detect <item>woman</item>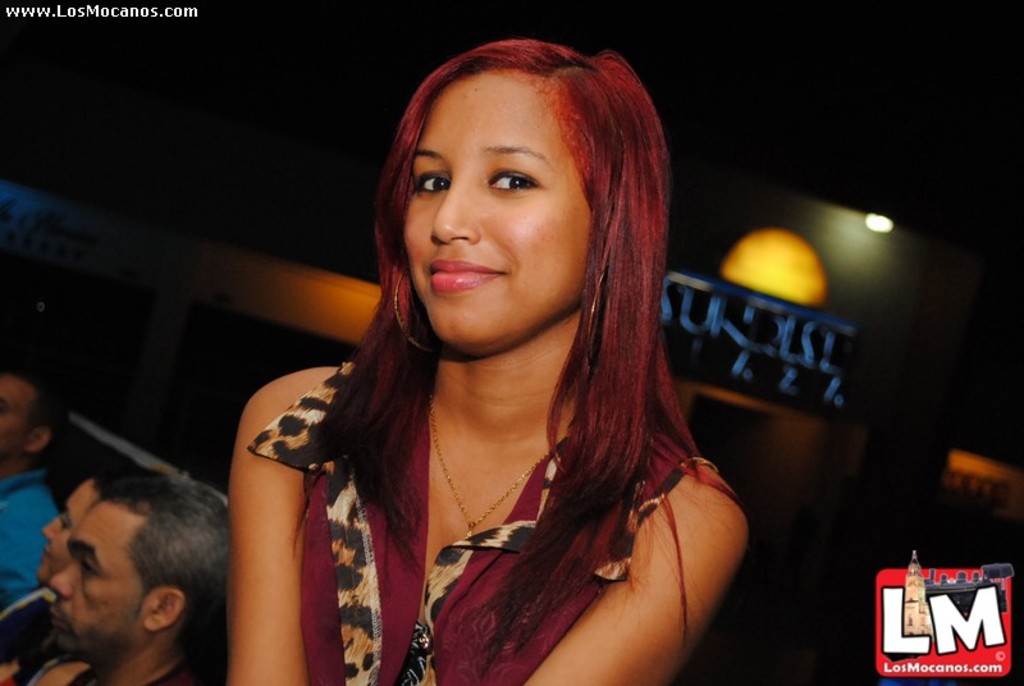
218:26:754:685
